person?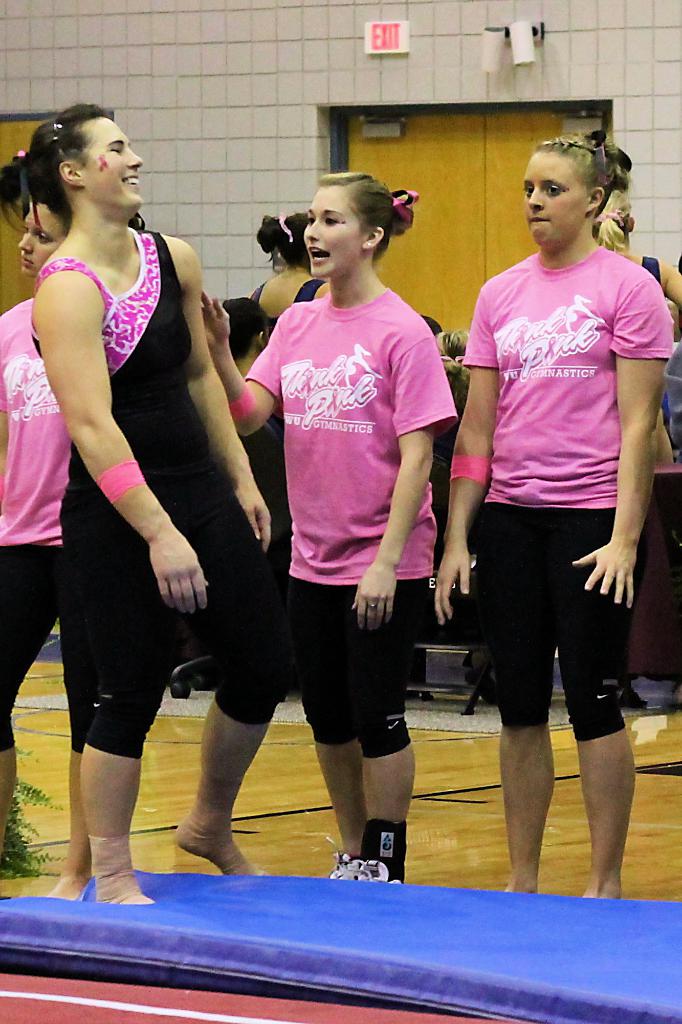
x1=585 y1=185 x2=681 y2=311
